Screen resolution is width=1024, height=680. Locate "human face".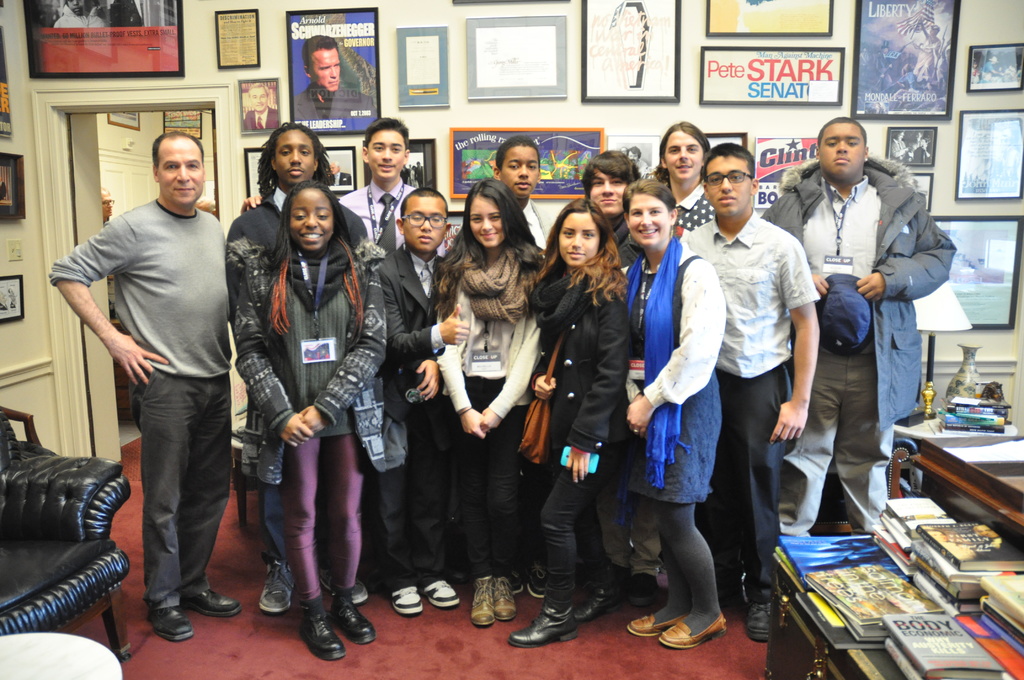
{"x1": 270, "y1": 129, "x2": 312, "y2": 182}.
